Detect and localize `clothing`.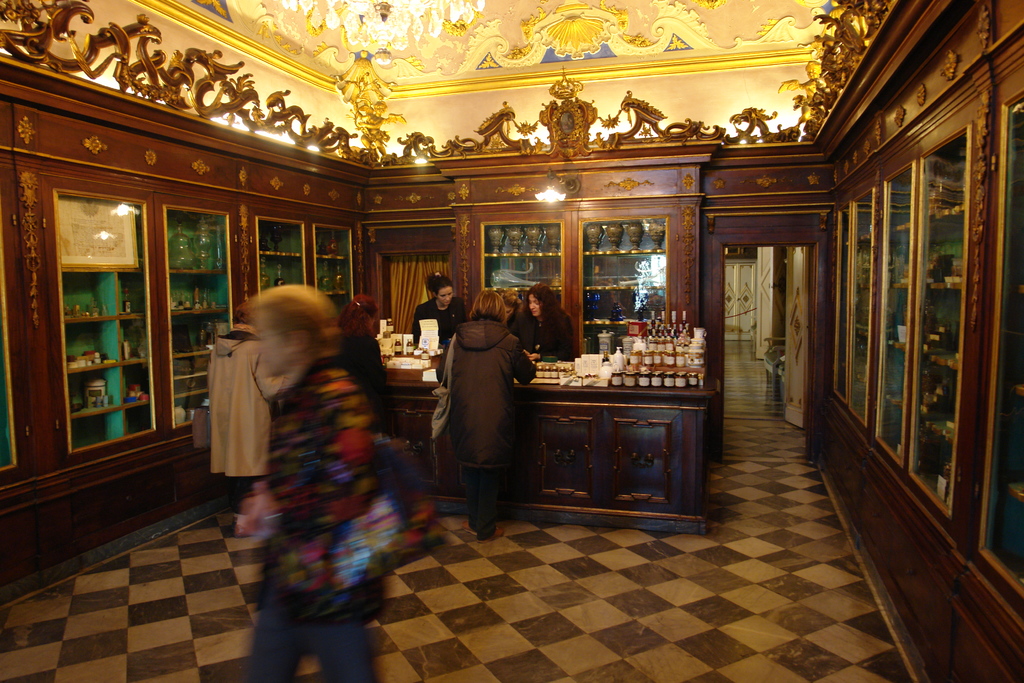
Localized at (left=508, top=299, right=570, bottom=354).
